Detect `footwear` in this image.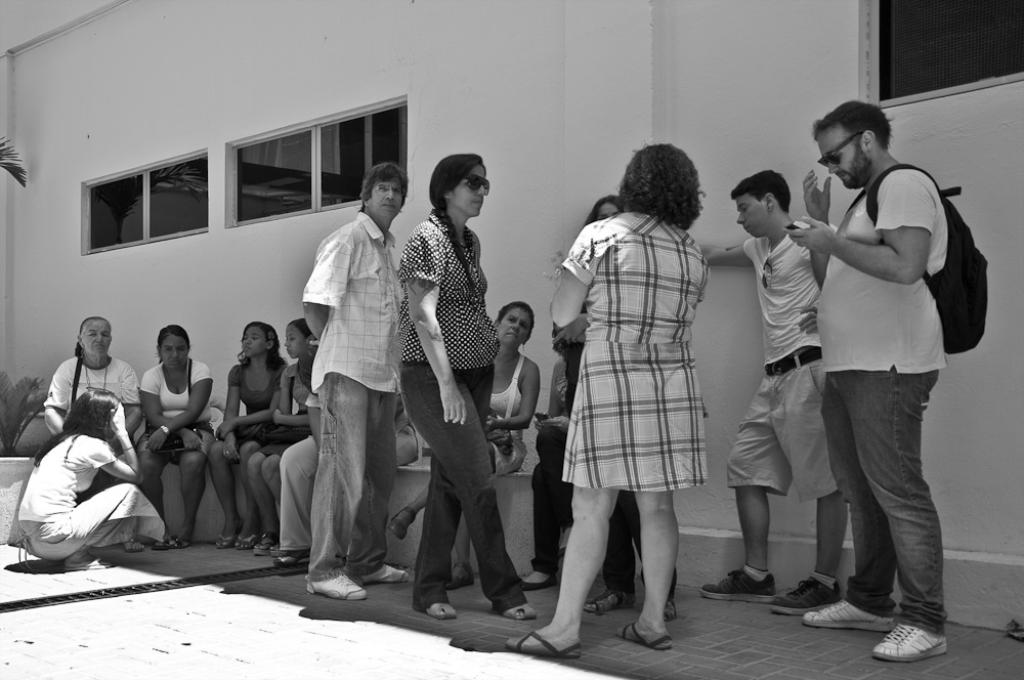
Detection: [x1=122, y1=539, x2=144, y2=553].
